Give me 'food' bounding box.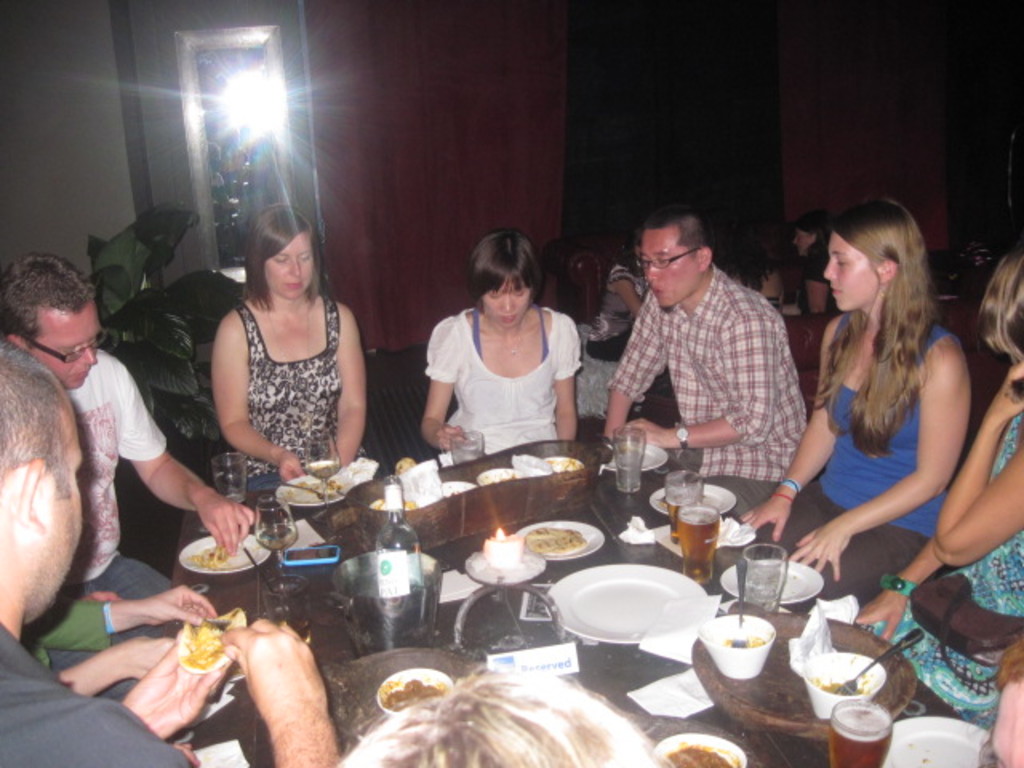
bbox(394, 458, 421, 507).
